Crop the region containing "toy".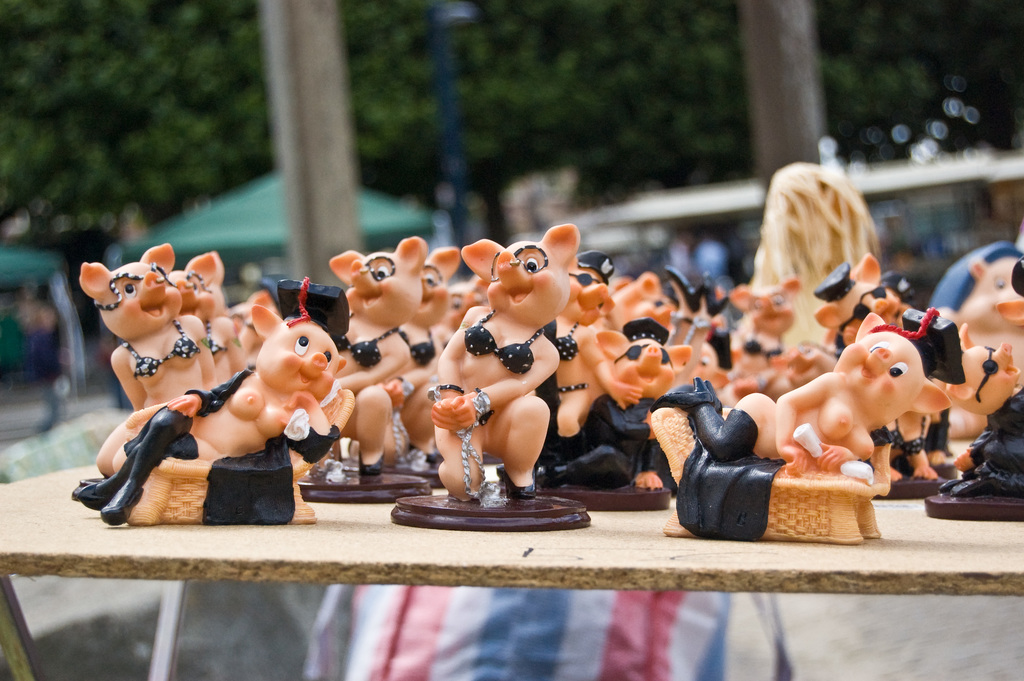
Crop region: (296, 240, 427, 487).
